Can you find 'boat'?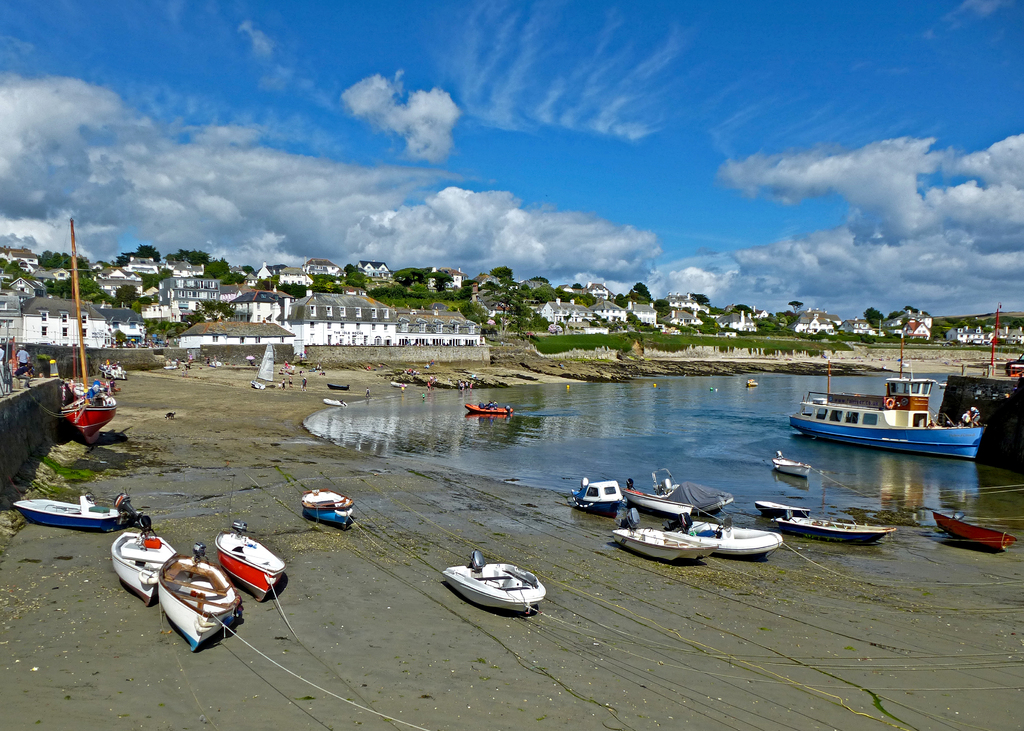
Yes, bounding box: 327/380/350/393.
